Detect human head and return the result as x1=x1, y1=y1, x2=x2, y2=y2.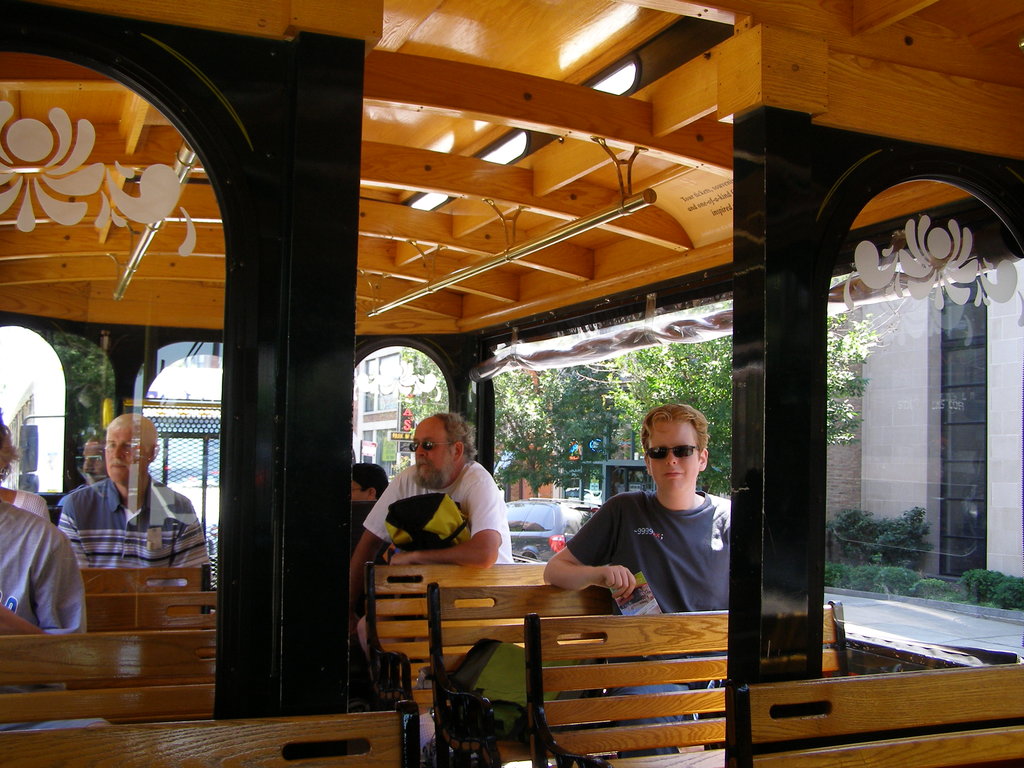
x1=83, y1=438, x2=106, y2=485.
